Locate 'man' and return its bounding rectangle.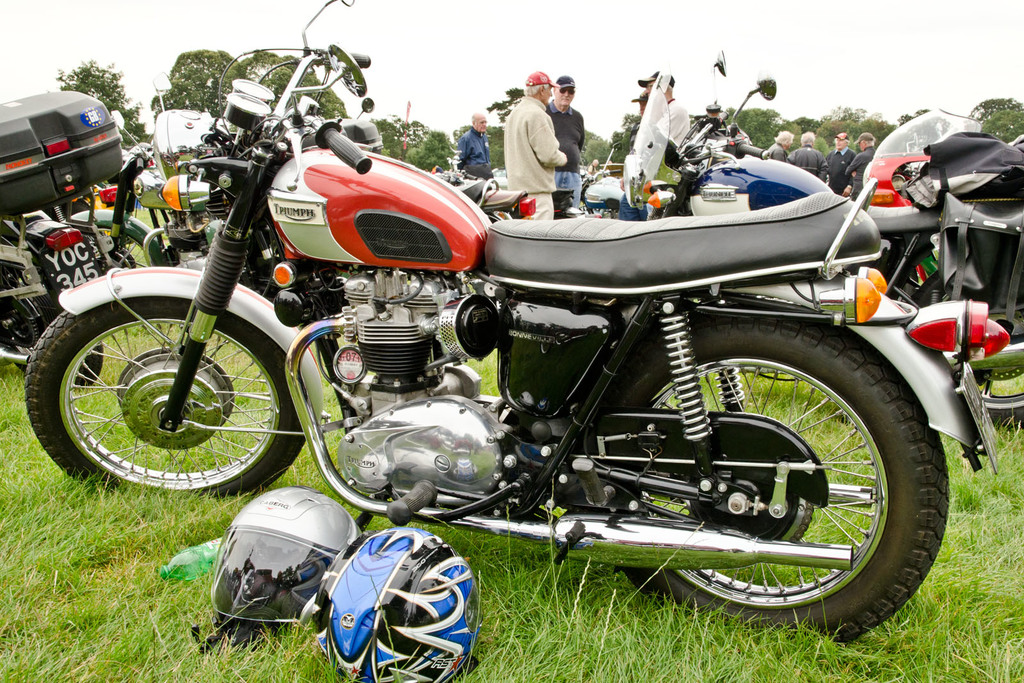
select_region(844, 129, 881, 182).
